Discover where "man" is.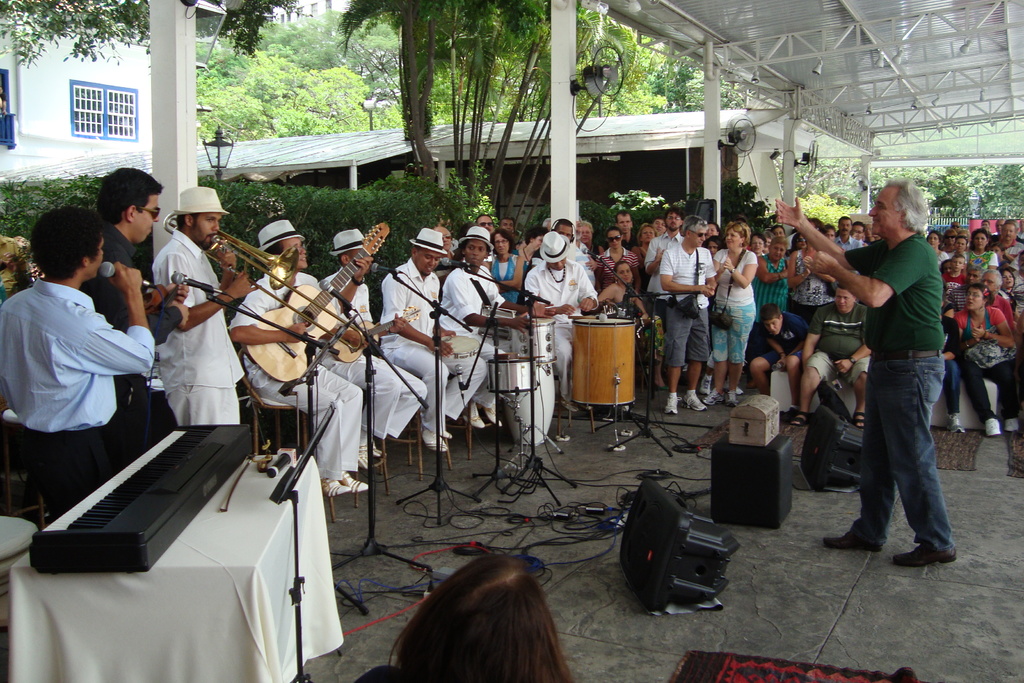
Discovered at {"x1": 562, "y1": 214, "x2": 590, "y2": 265}.
